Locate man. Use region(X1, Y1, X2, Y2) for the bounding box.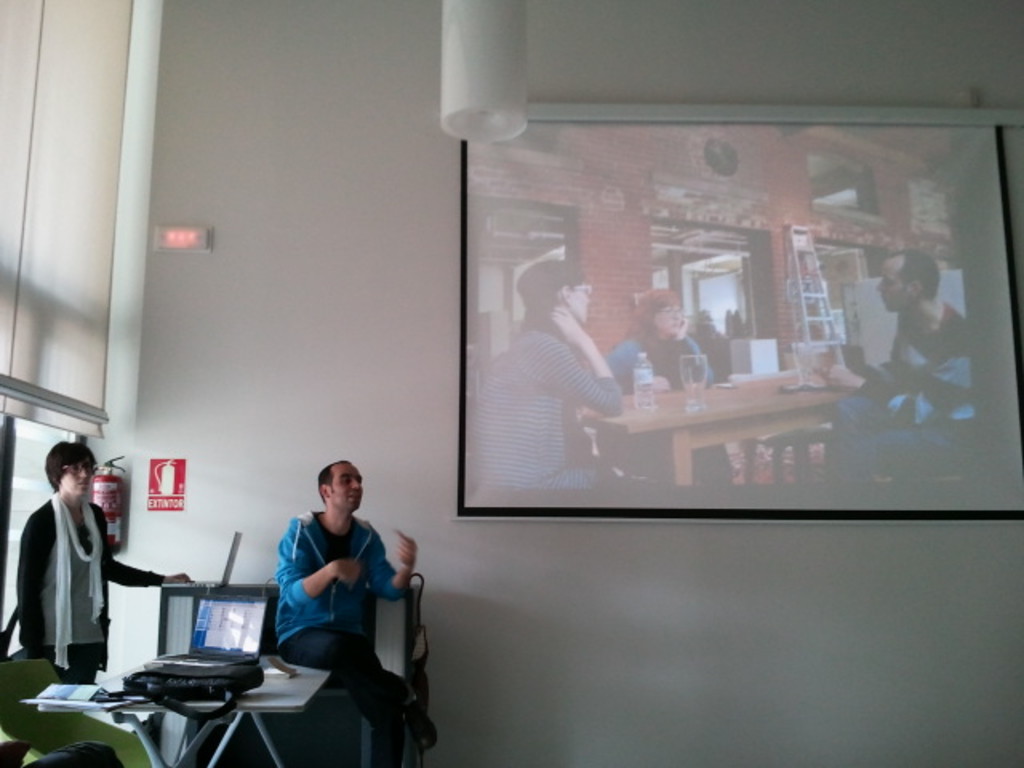
region(826, 246, 965, 389).
